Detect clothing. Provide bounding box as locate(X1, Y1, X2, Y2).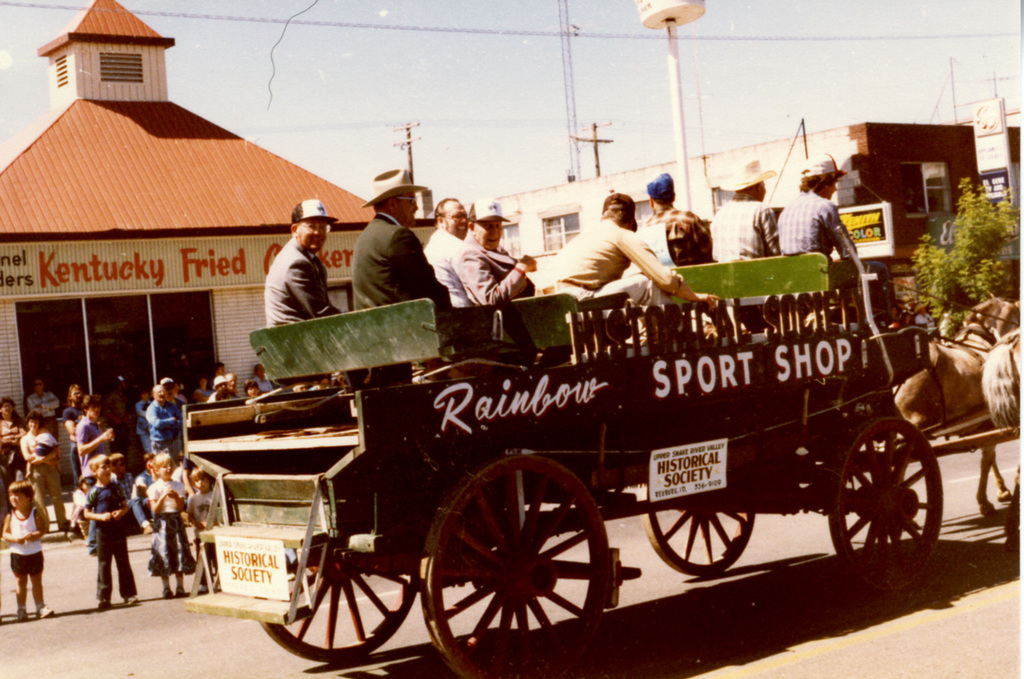
locate(554, 221, 683, 308).
